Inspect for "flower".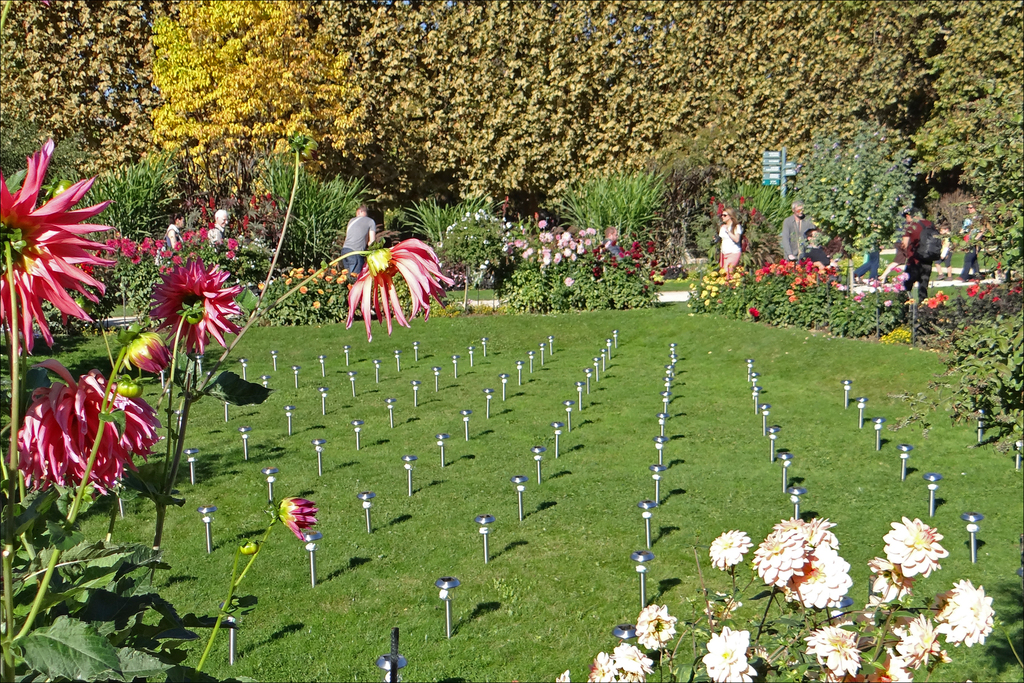
Inspection: bbox=[560, 668, 570, 682].
